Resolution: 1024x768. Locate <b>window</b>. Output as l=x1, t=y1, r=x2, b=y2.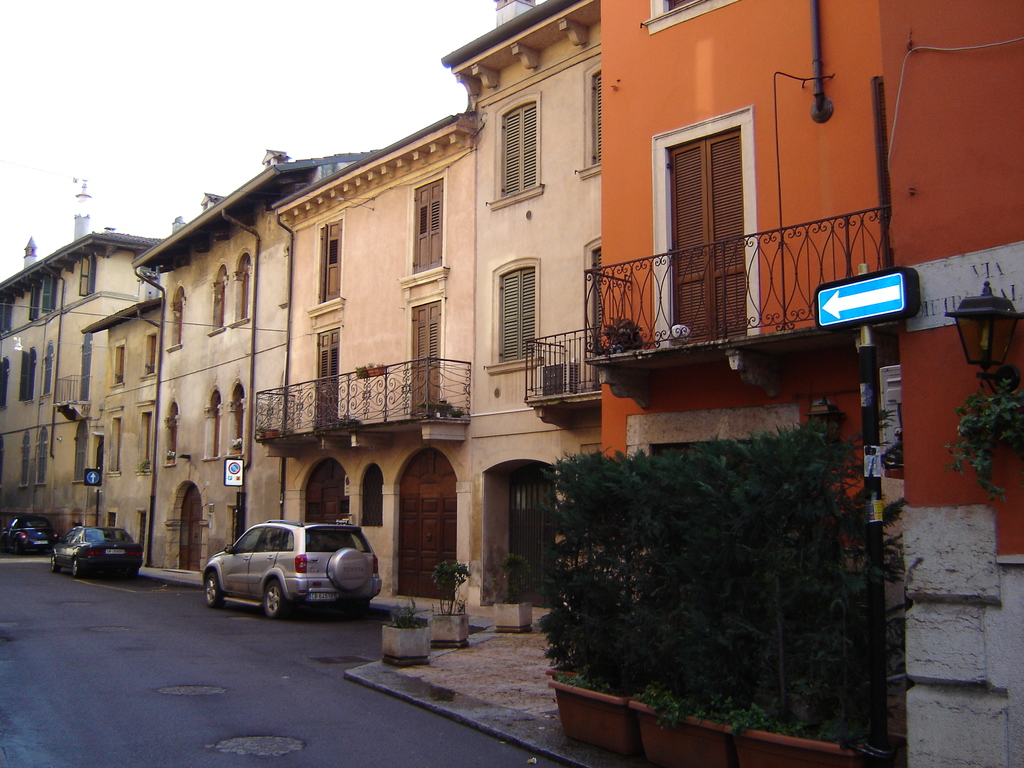
l=170, t=411, r=177, b=454.
